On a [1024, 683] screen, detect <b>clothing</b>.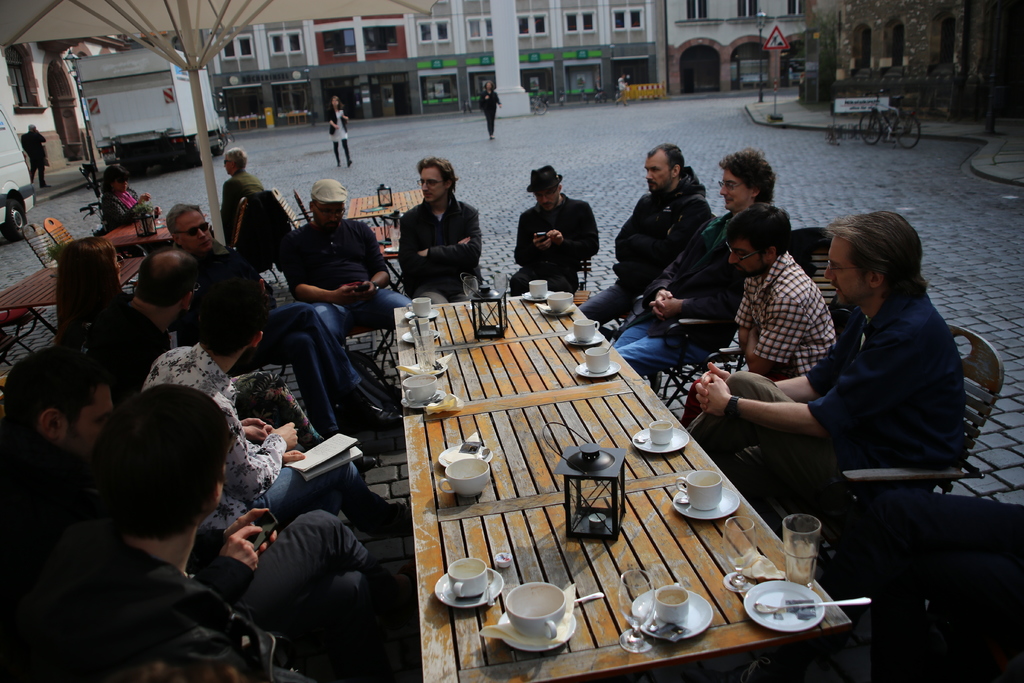
(615, 205, 750, 369).
